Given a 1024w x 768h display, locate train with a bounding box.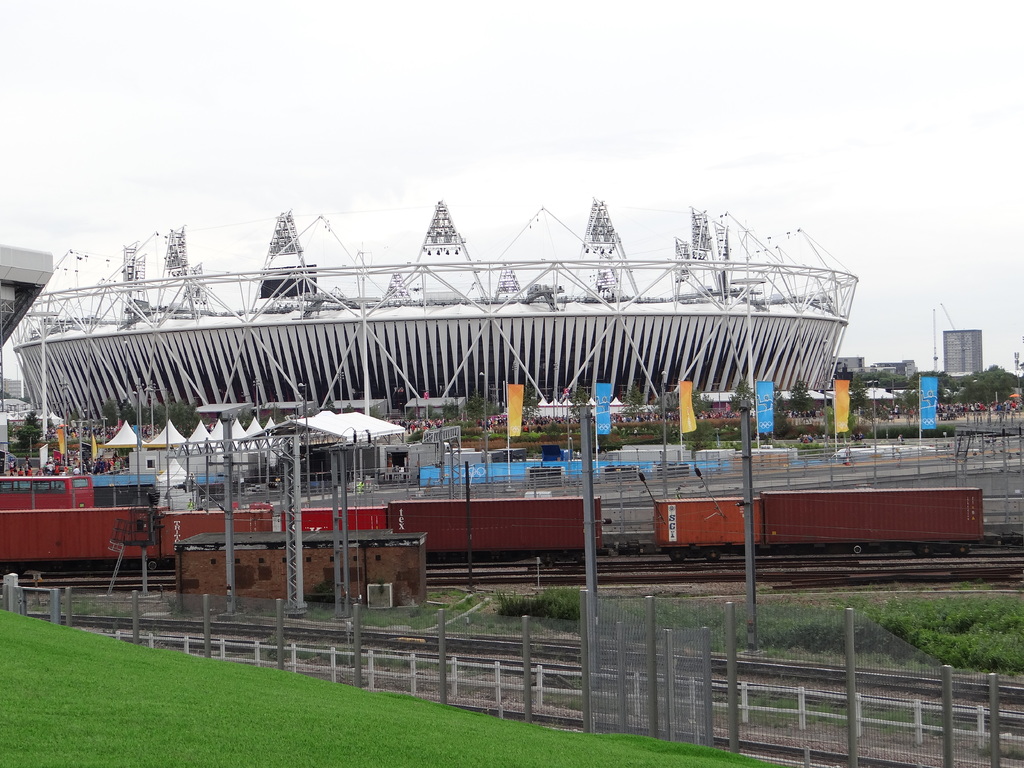
Located: [0, 486, 986, 565].
